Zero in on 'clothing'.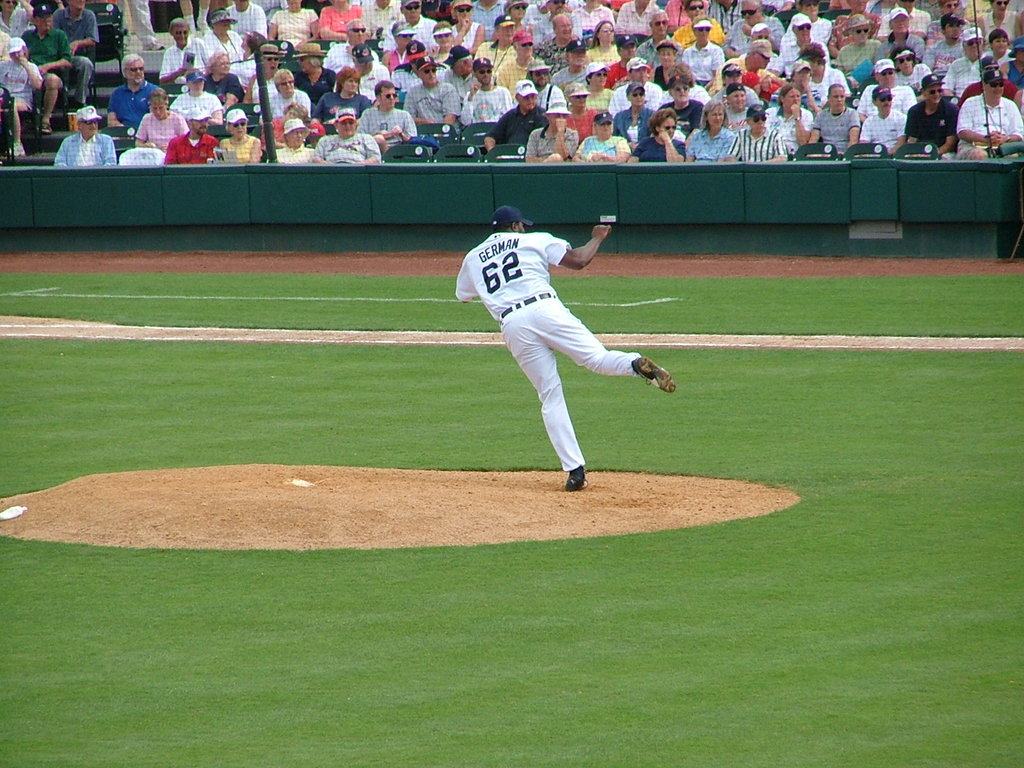
Zeroed in: rect(22, 28, 72, 86).
